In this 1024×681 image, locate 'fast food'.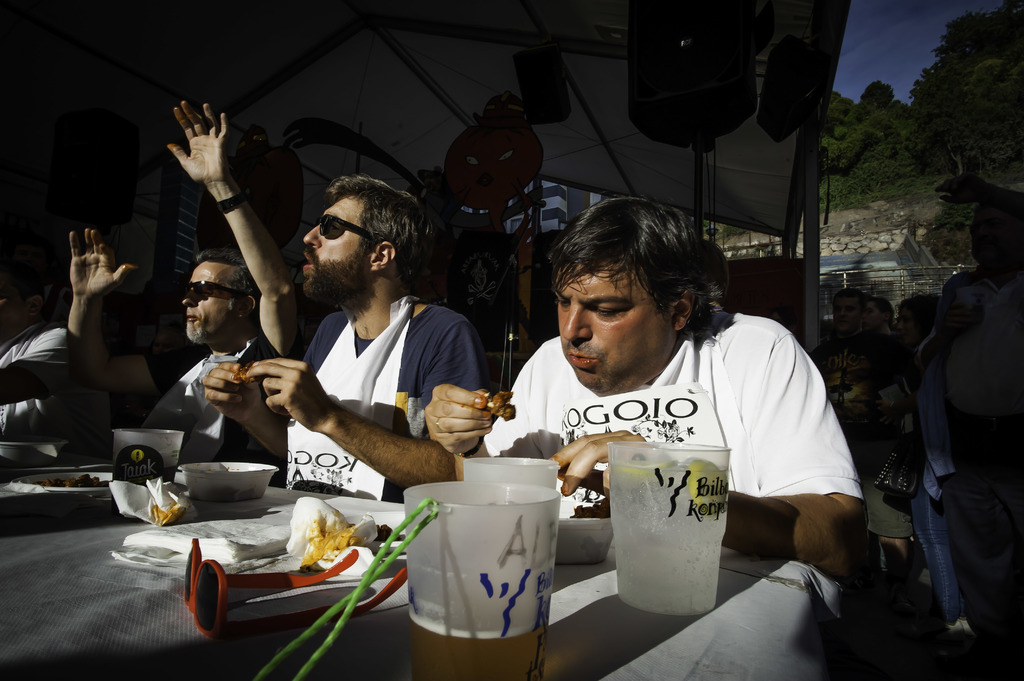
Bounding box: 485/387/514/419.
